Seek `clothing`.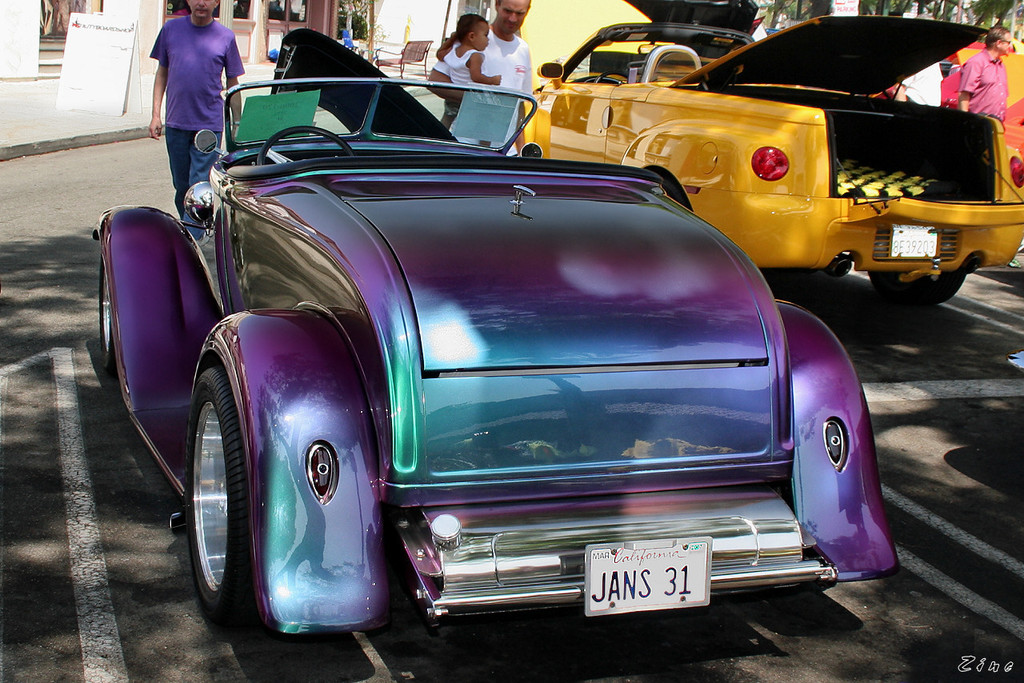
[left=438, top=23, right=534, bottom=144].
